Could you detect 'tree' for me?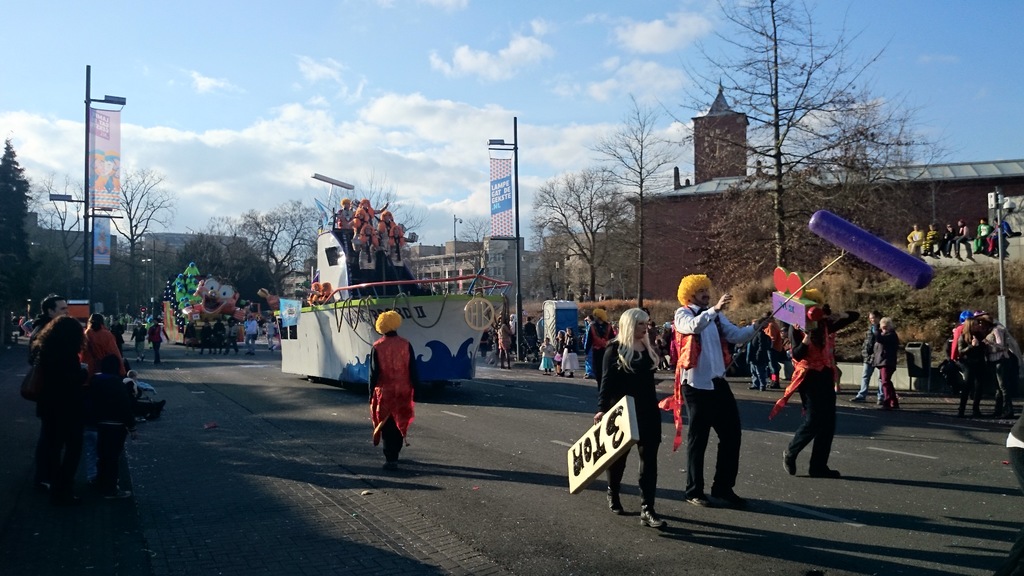
Detection result: (193,196,334,303).
